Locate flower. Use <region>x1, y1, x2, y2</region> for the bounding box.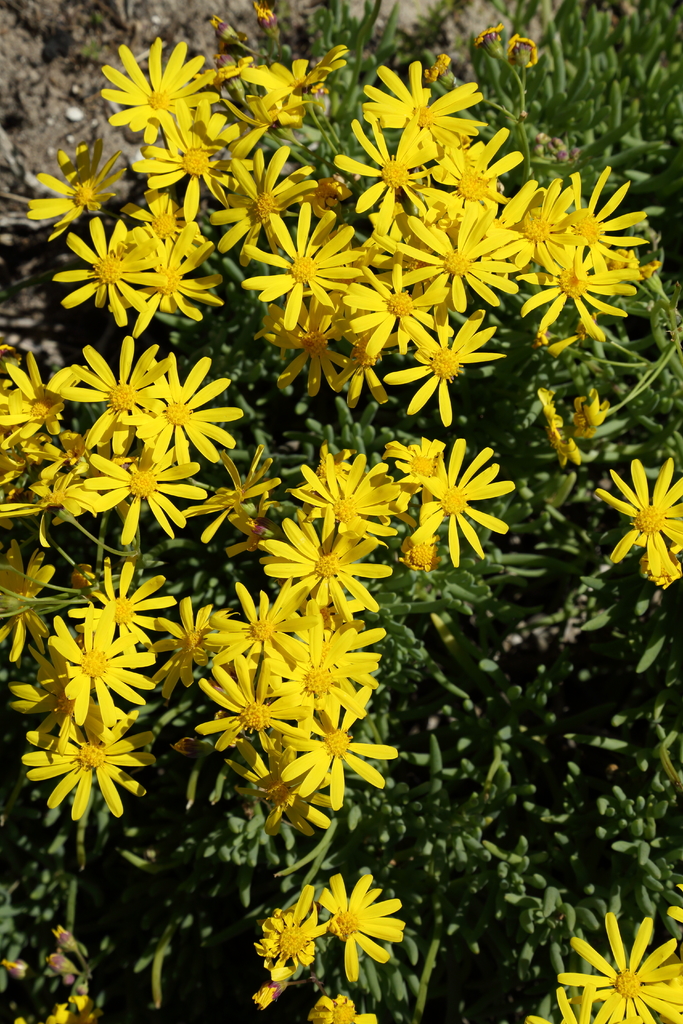
<region>30, 708, 160, 829</region>.
